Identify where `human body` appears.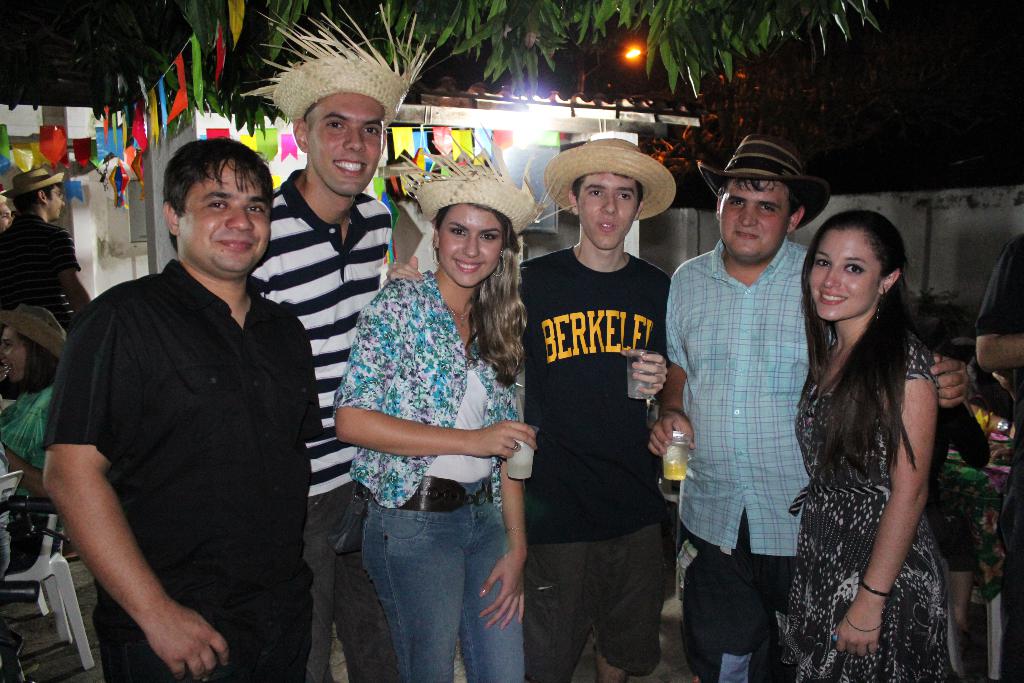
Appears at select_region(0, 161, 93, 339).
